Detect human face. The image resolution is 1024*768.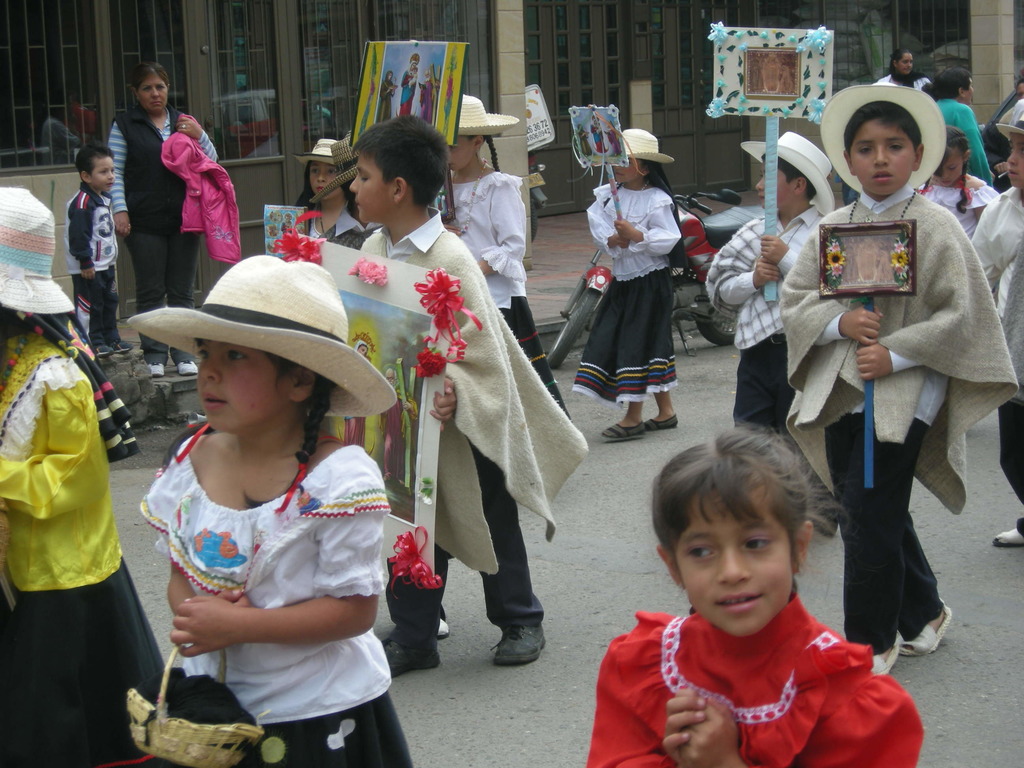
detection(312, 163, 341, 198).
